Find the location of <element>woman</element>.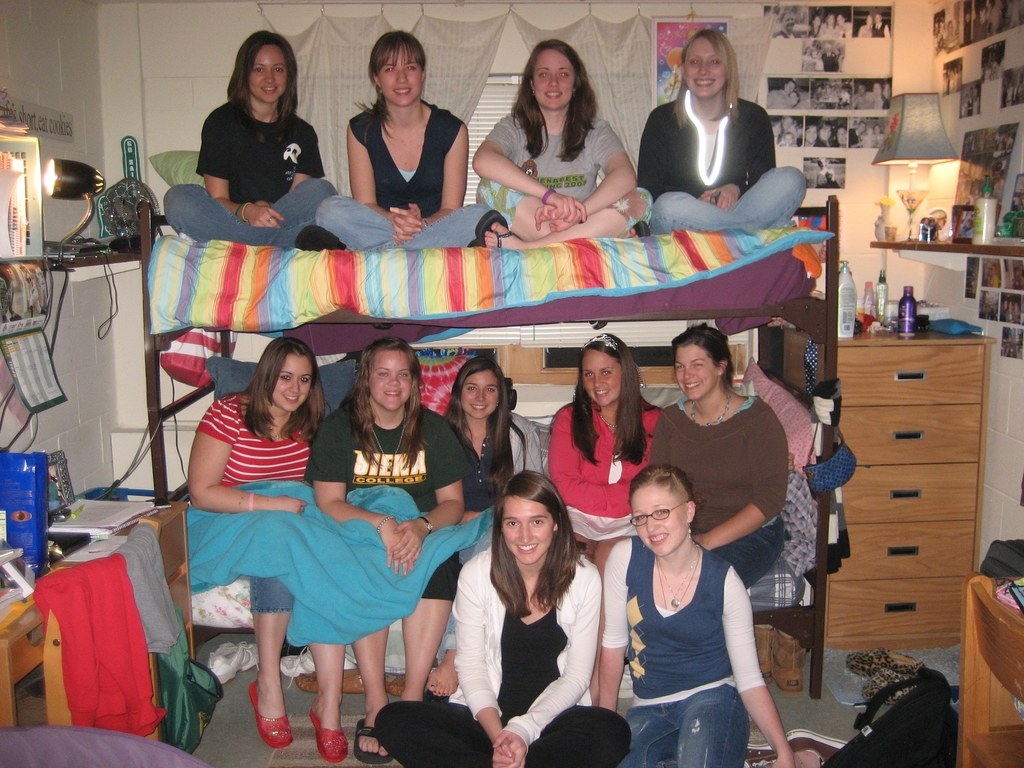
Location: [x1=436, y1=357, x2=546, y2=702].
